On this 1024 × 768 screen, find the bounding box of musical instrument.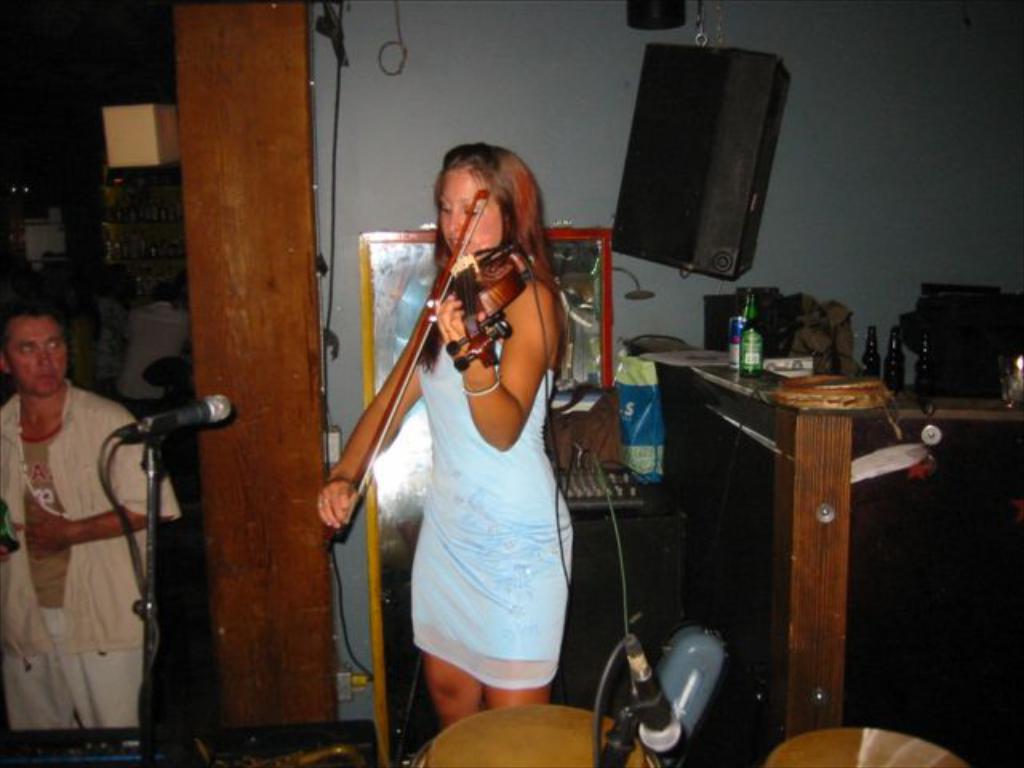
Bounding box: left=771, top=726, right=971, bottom=766.
